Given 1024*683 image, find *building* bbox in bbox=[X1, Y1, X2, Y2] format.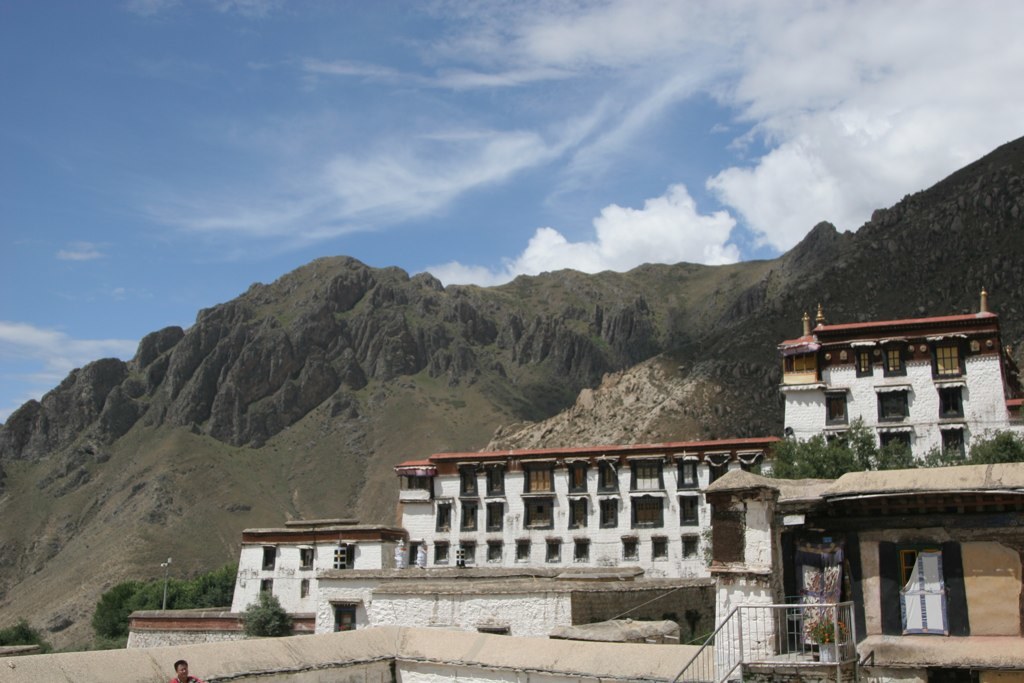
bbox=[781, 285, 1023, 463].
